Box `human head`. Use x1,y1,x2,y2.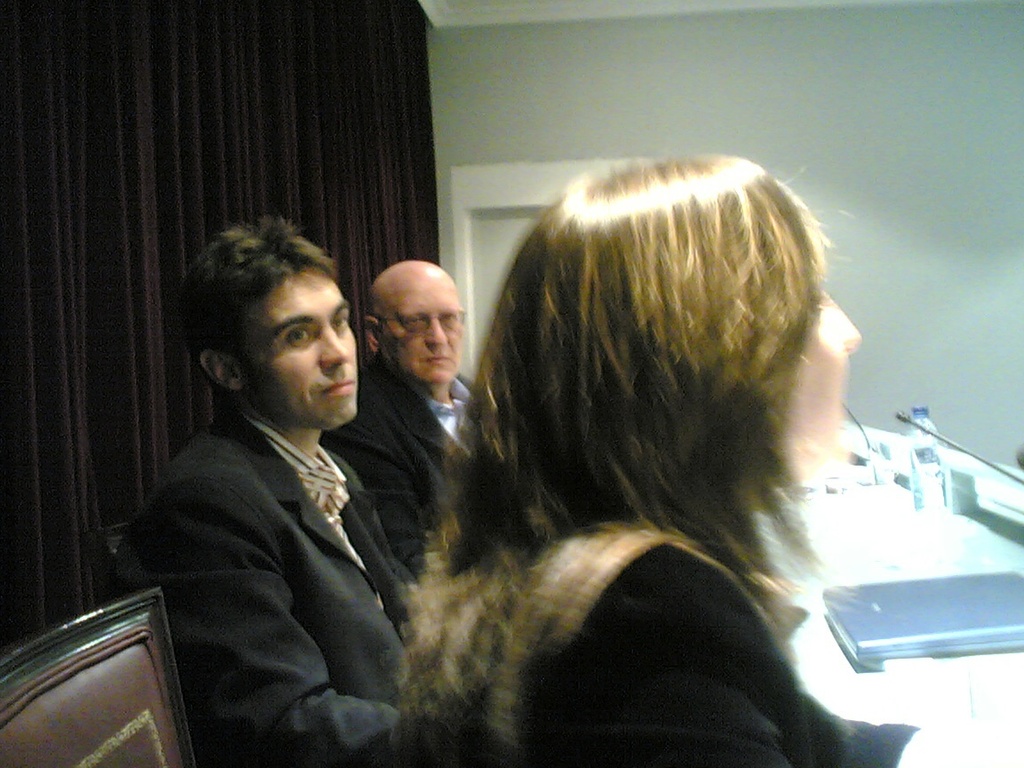
182,220,360,436.
